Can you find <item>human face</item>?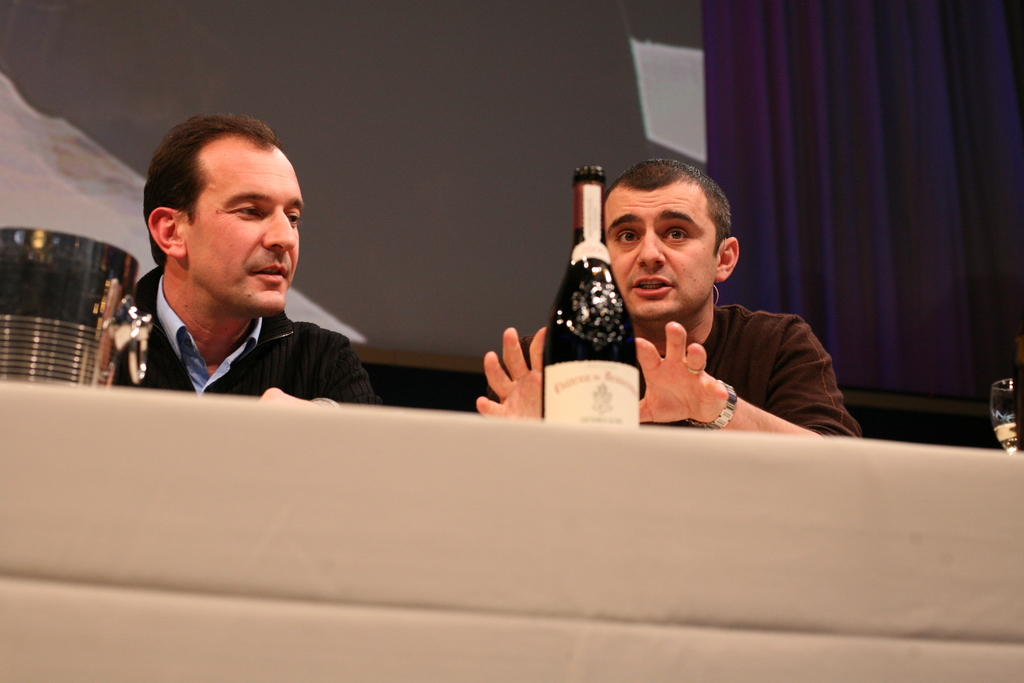
Yes, bounding box: select_region(602, 180, 714, 317).
